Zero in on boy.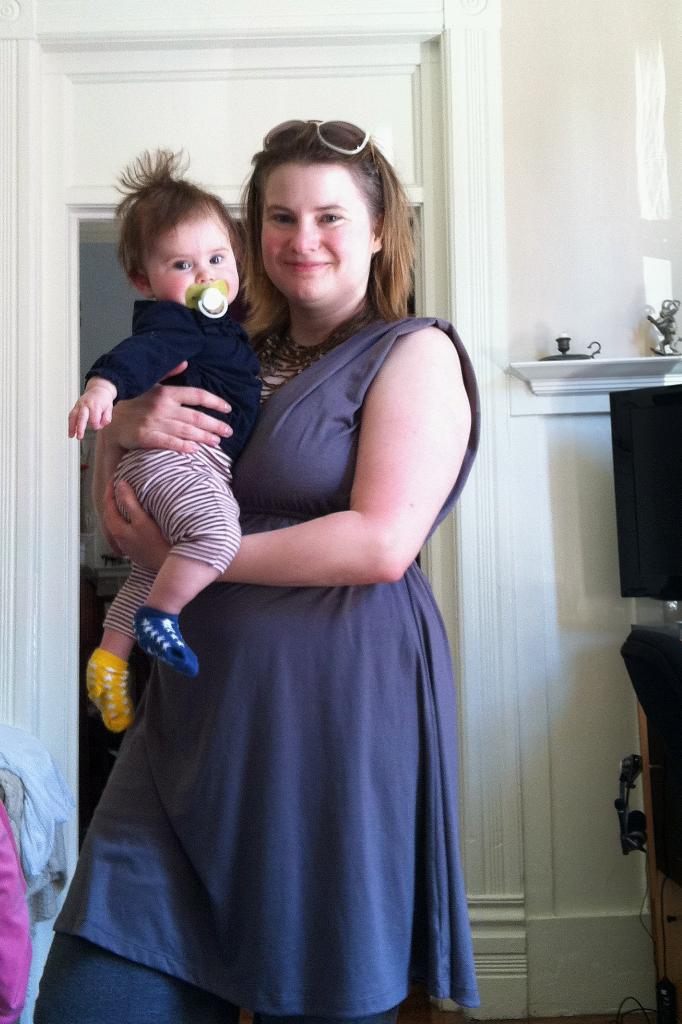
Zeroed in: l=62, t=144, r=282, b=614.
